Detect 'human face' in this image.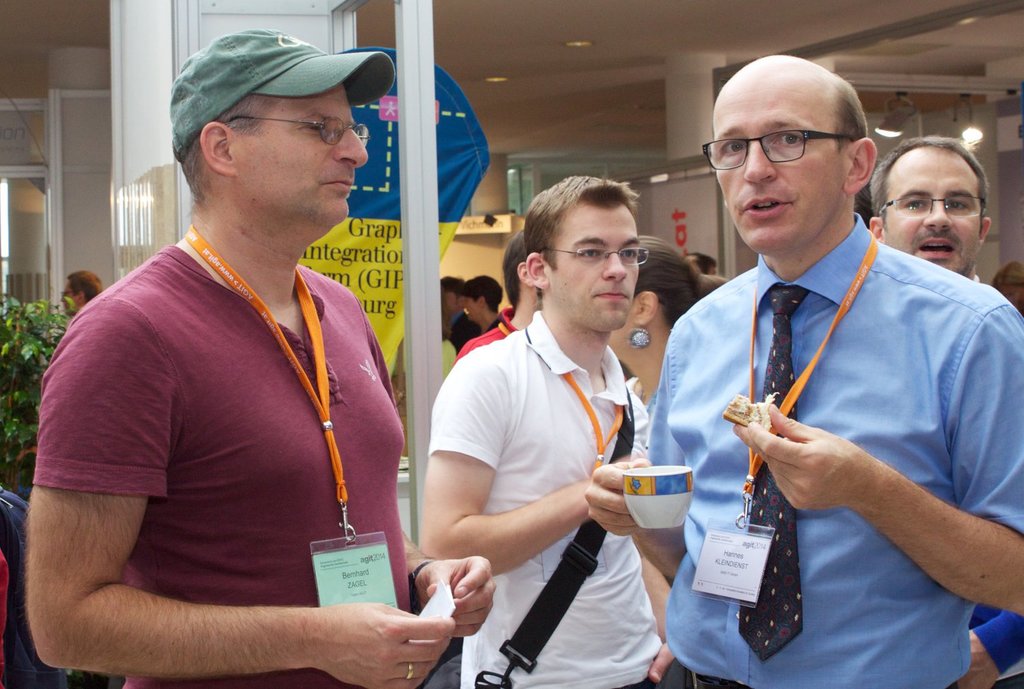
Detection: 60/280/76/315.
